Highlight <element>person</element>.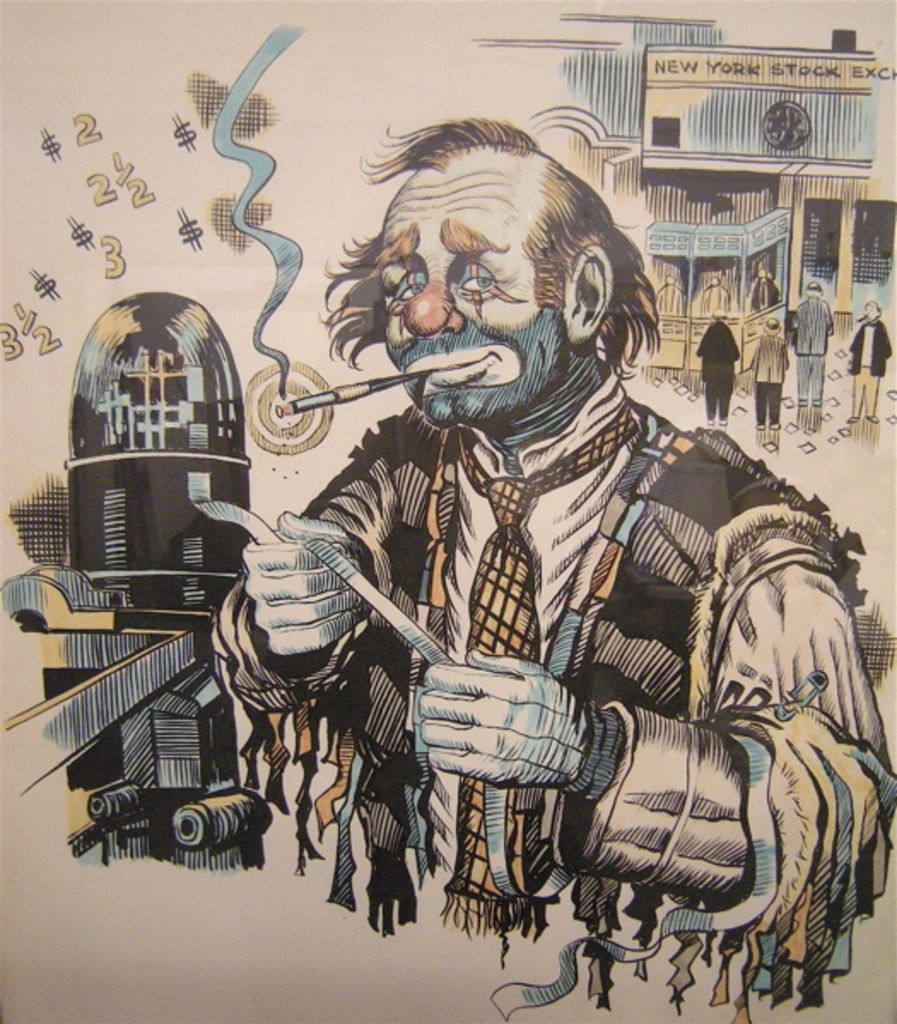
Highlighted region: detection(190, 120, 895, 1017).
